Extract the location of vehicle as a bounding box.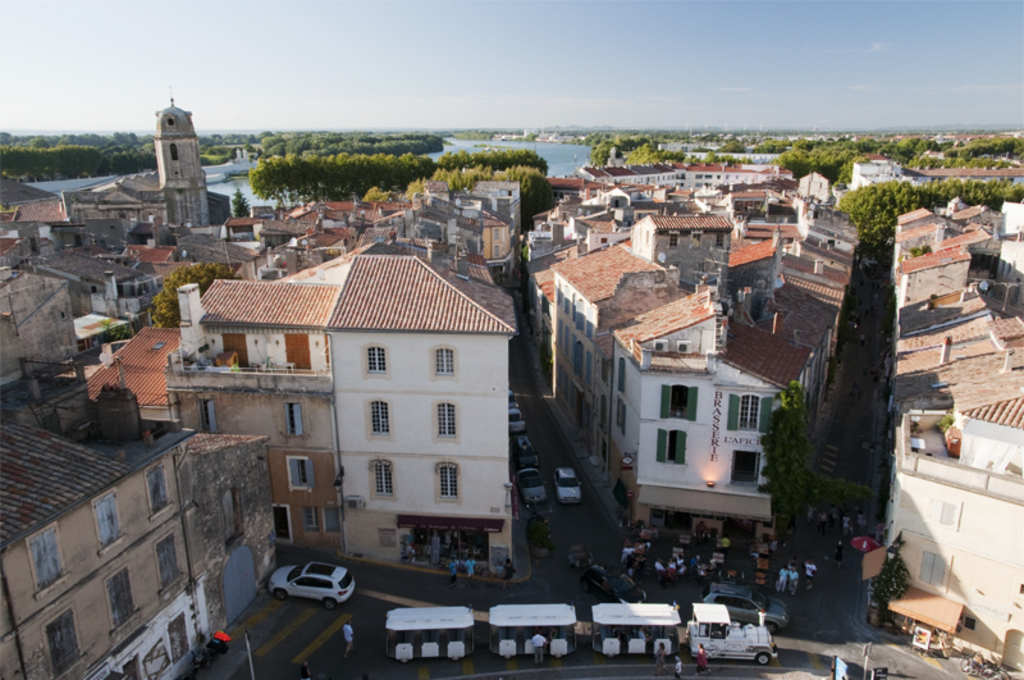
BBox(550, 466, 585, 506).
